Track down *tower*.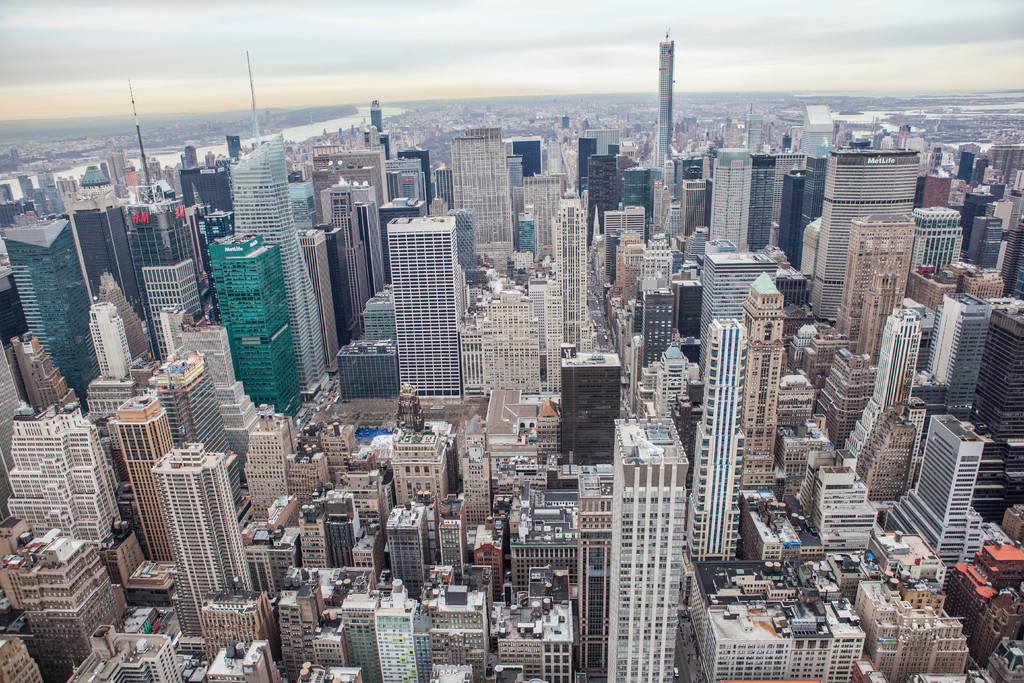
Tracked to (581,136,593,197).
